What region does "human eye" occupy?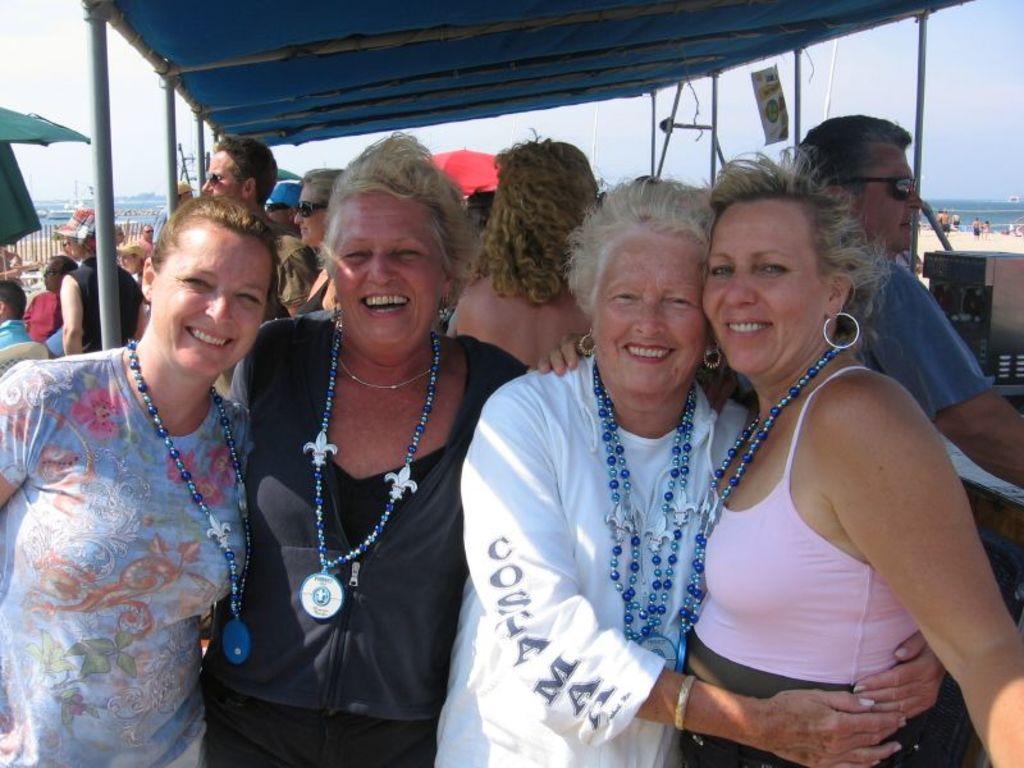
660:291:698:308.
